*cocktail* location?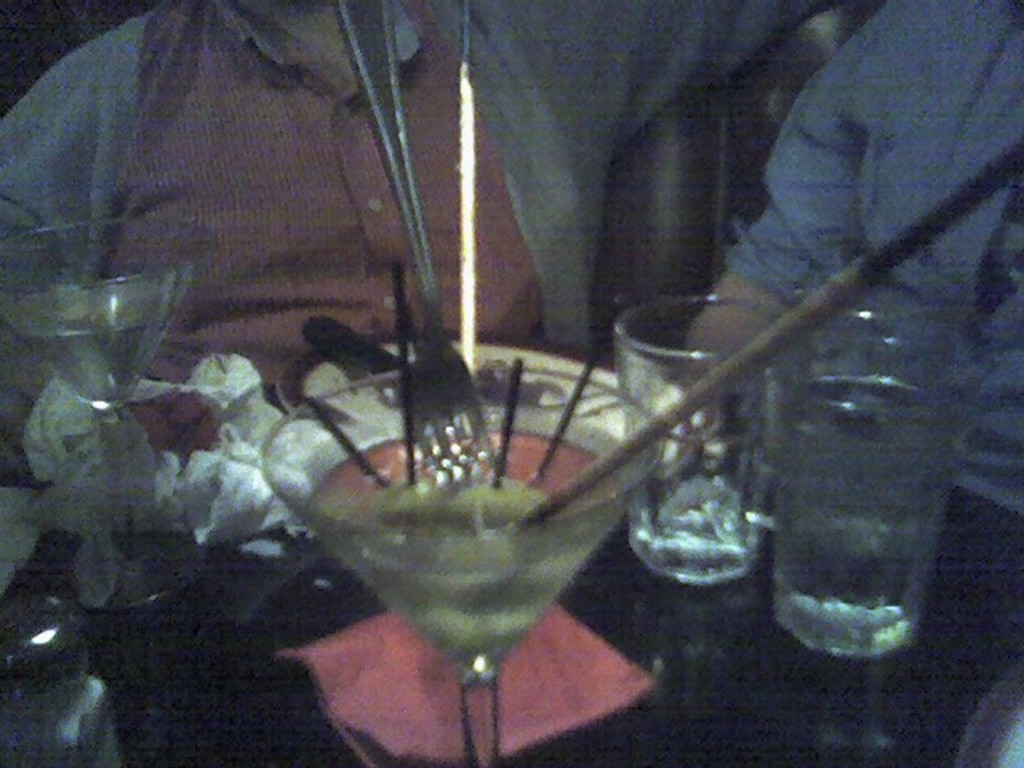
locate(0, 219, 200, 619)
